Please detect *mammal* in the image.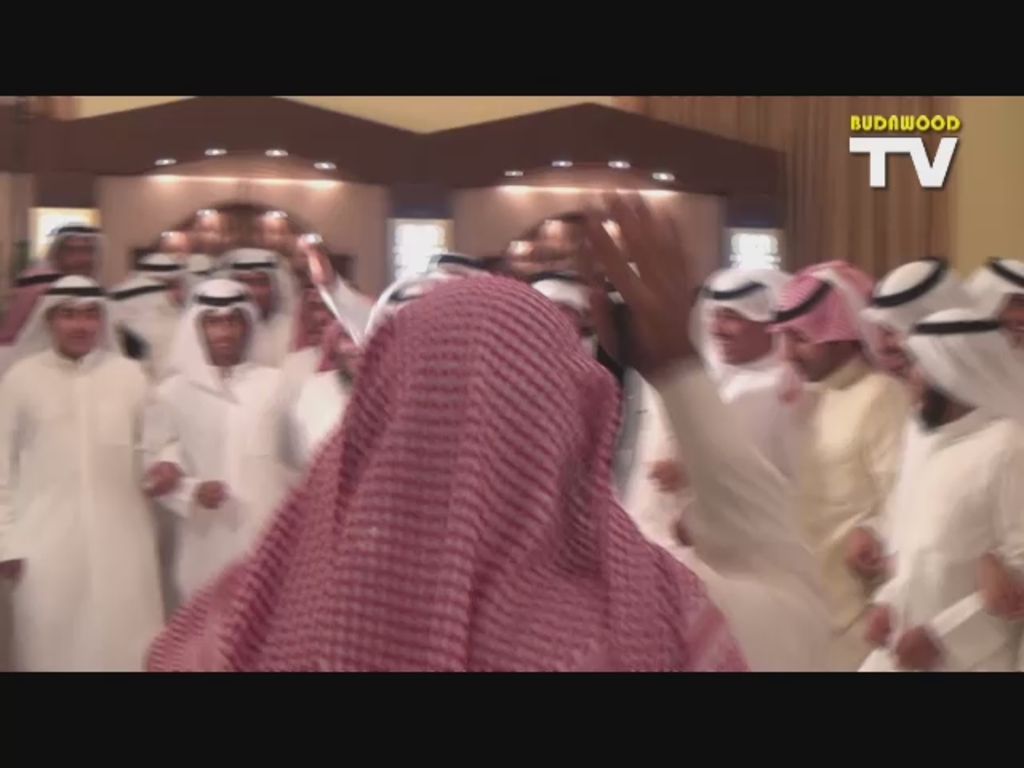
[509, 254, 690, 573].
